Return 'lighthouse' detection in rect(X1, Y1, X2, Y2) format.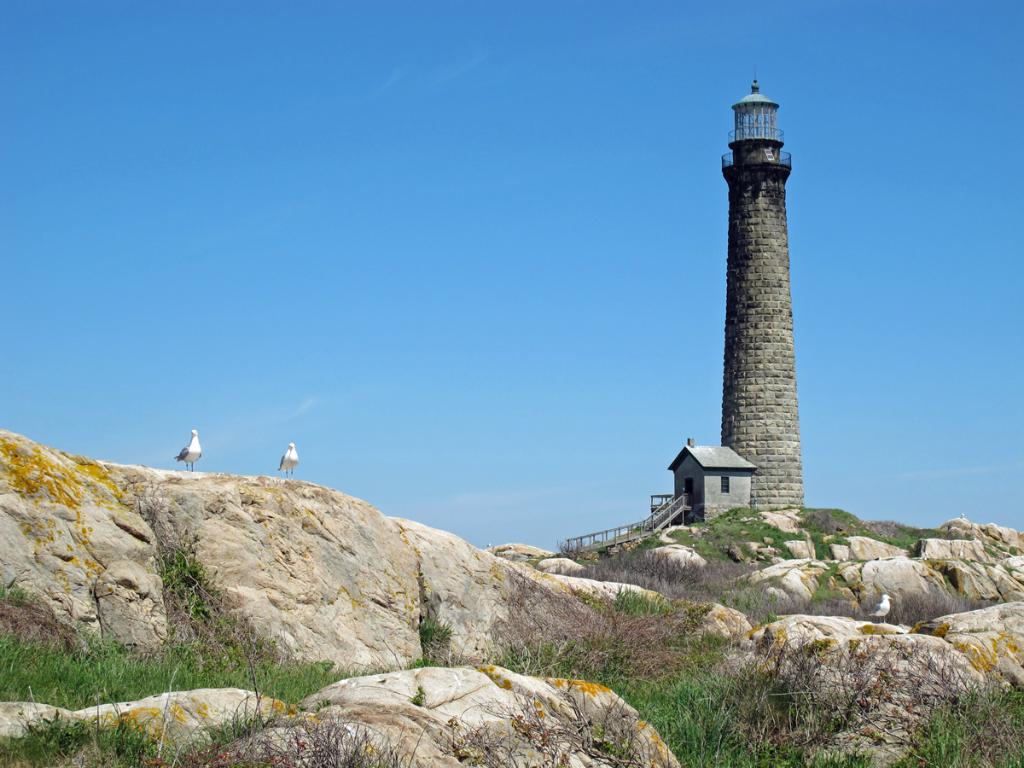
rect(686, 47, 828, 566).
